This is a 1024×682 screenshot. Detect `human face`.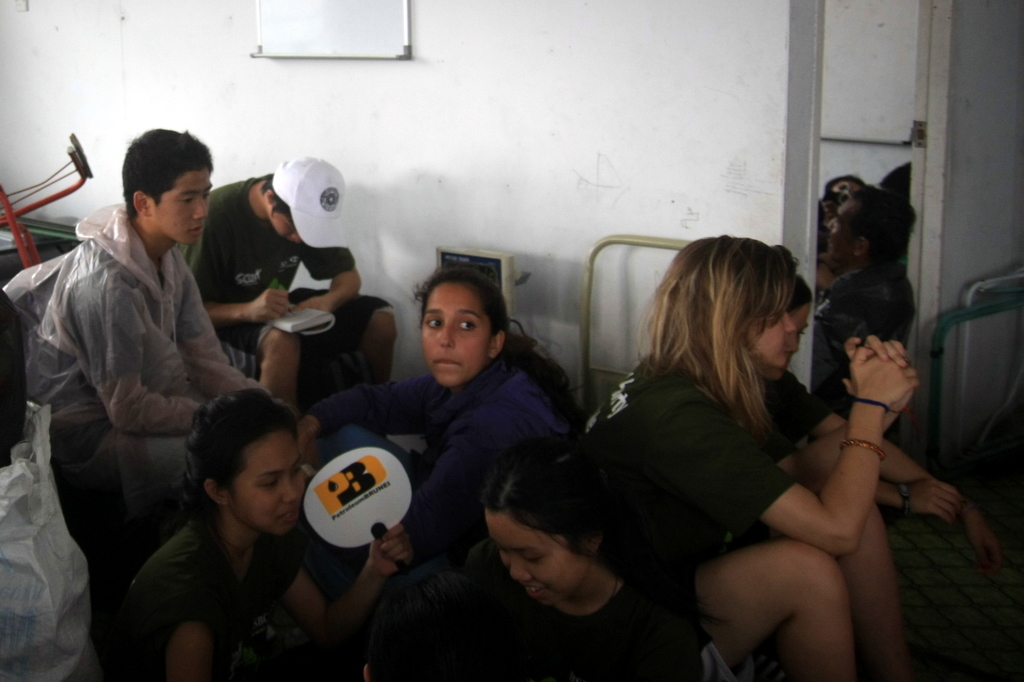
[x1=230, y1=428, x2=303, y2=537].
